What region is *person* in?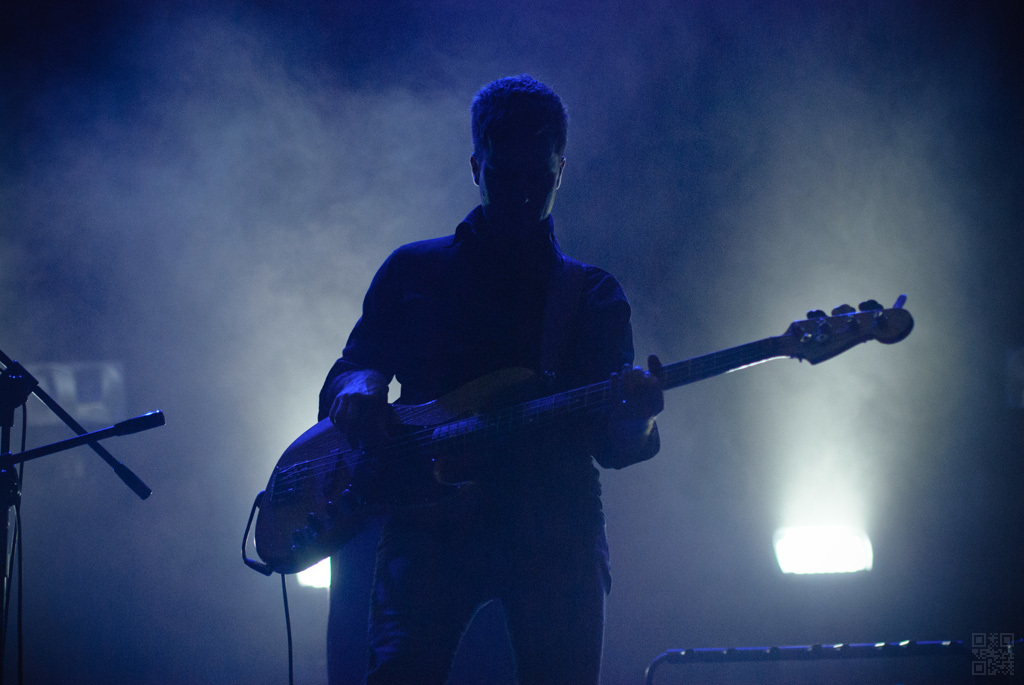
[x1=316, y1=72, x2=669, y2=684].
